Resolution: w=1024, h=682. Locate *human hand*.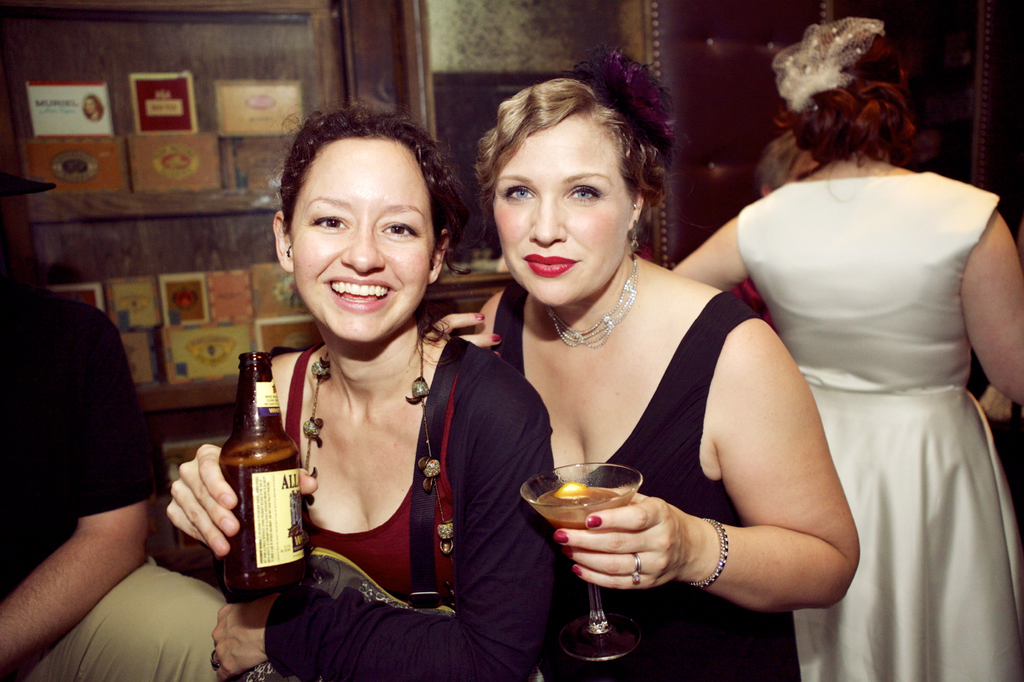
(left=160, top=442, right=320, bottom=560).
